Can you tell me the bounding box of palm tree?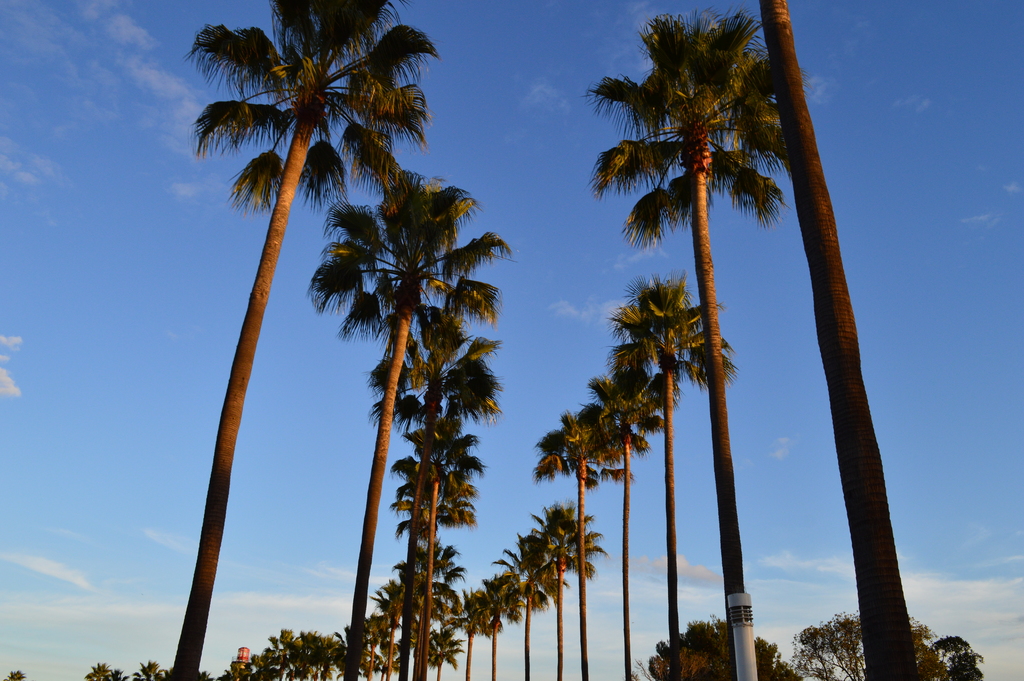
609, 275, 693, 657.
